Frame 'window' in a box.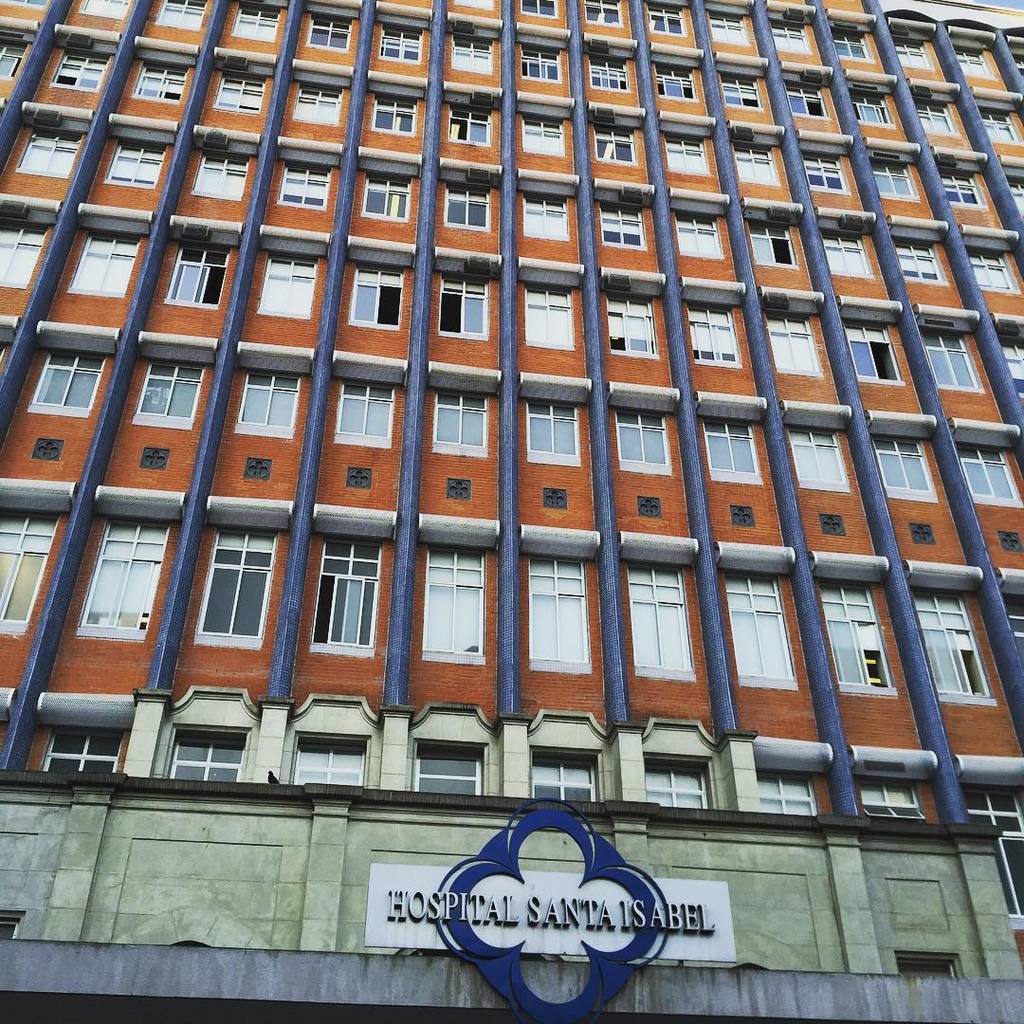
(766, 306, 823, 372).
